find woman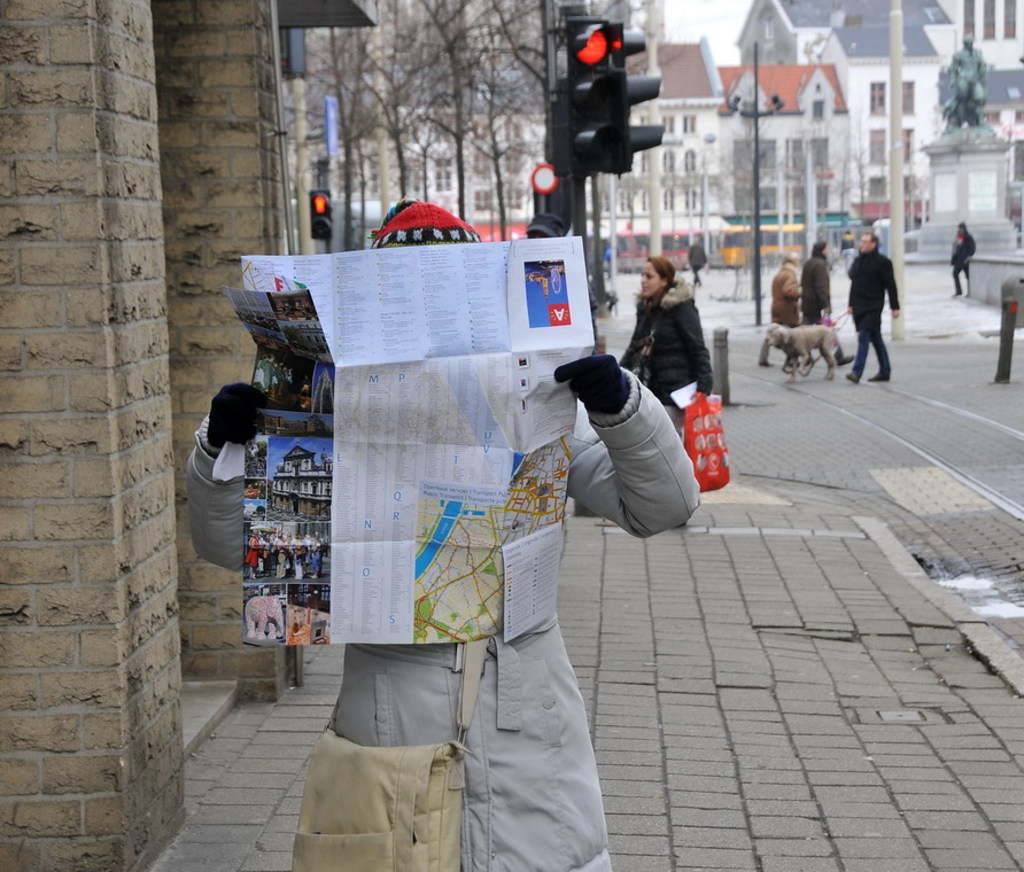
[left=608, top=239, right=727, bottom=425]
